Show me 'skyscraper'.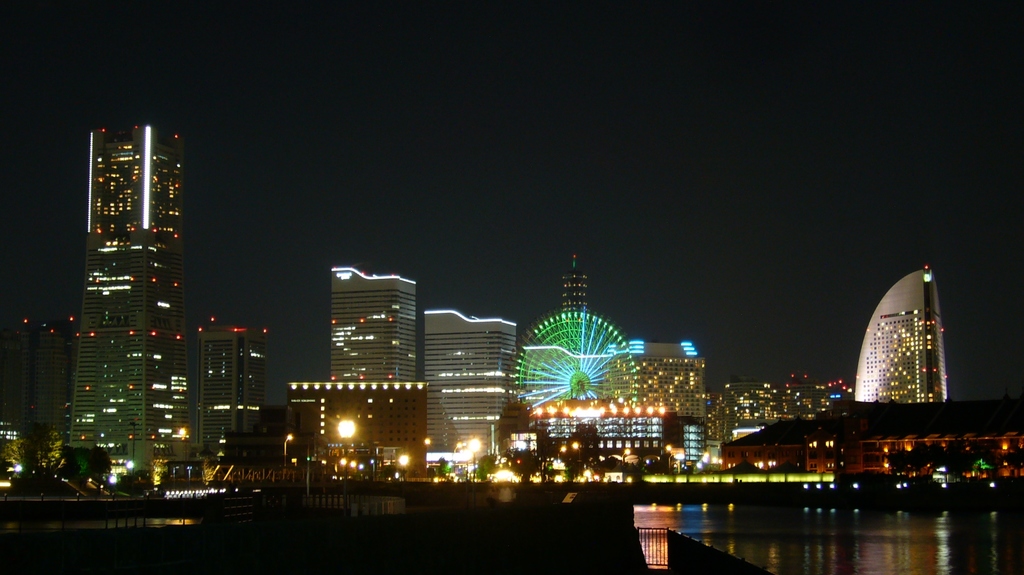
'skyscraper' is here: region(330, 263, 420, 387).
